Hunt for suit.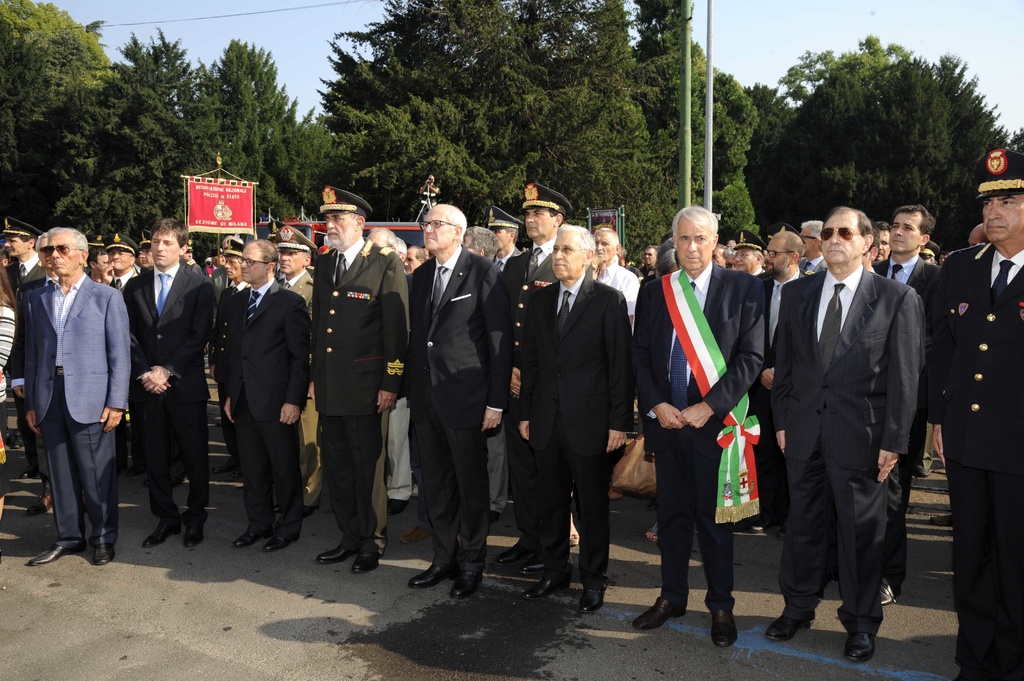
Hunted down at <region>929, 243, 1023, 476</region>.
